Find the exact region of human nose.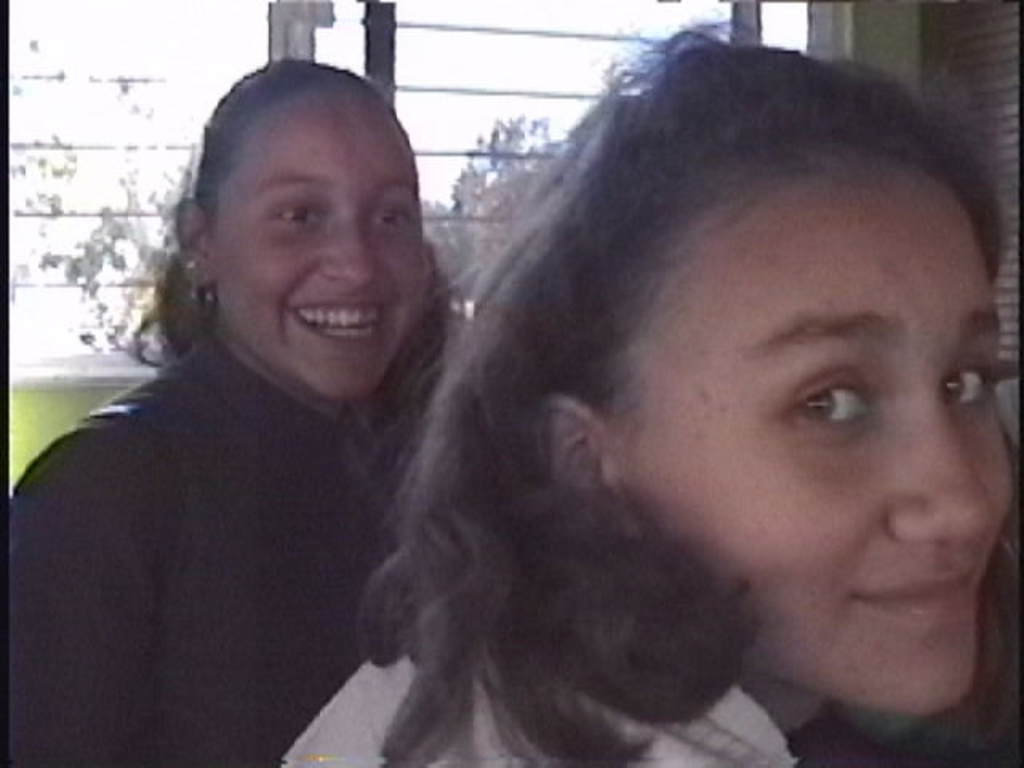
Exact region: (left=888, top=397, right=998, bottom=557).
